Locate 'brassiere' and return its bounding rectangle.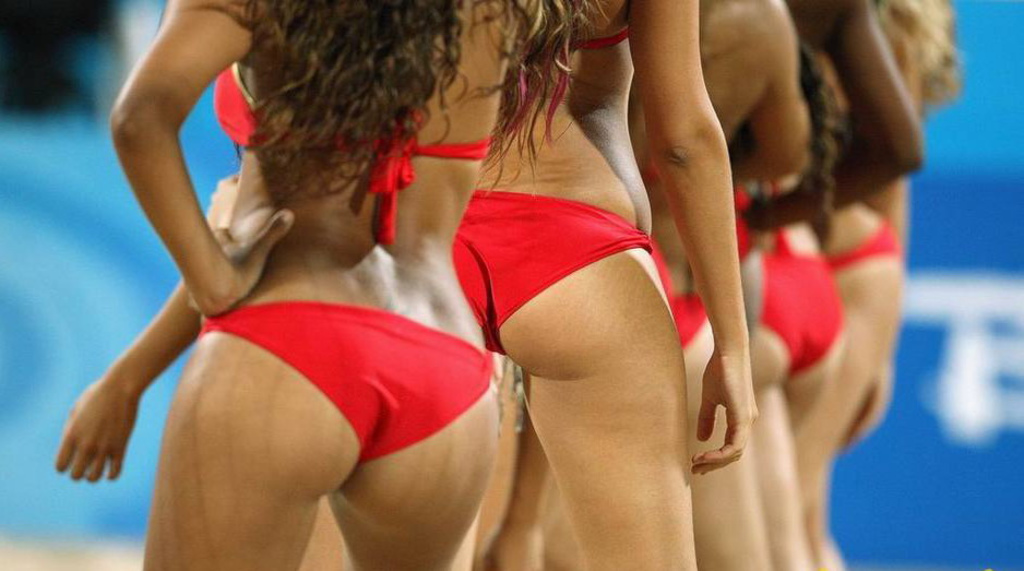
209 57 497 253.
